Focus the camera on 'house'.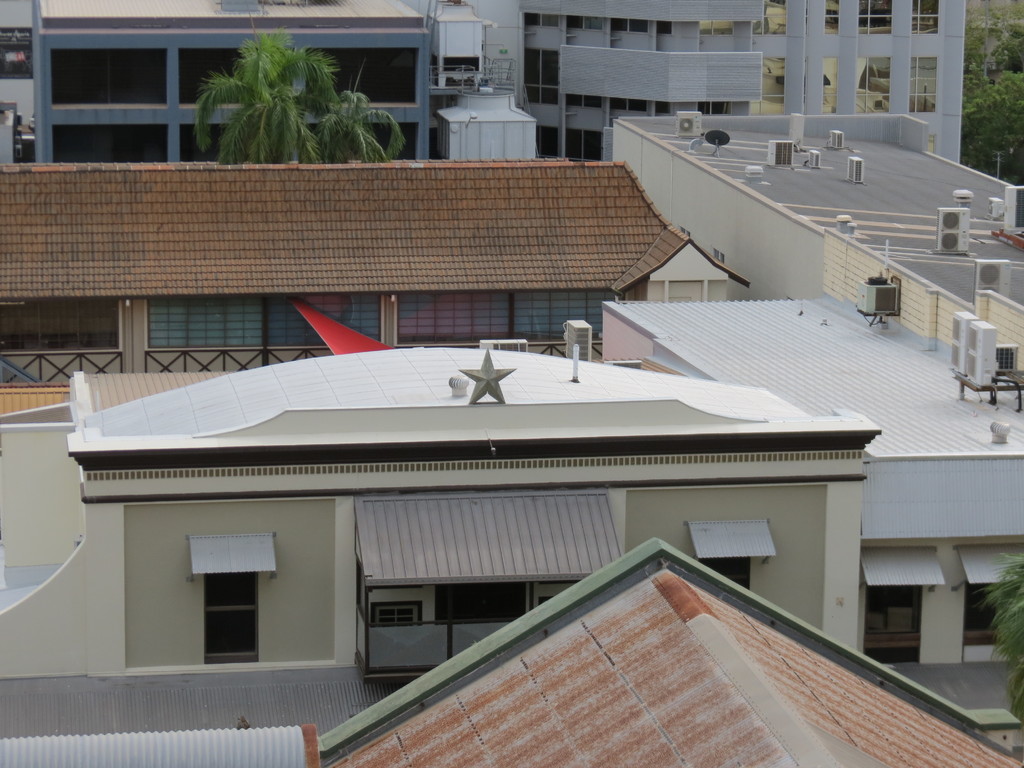
Focus region: 0 0 547 164.
